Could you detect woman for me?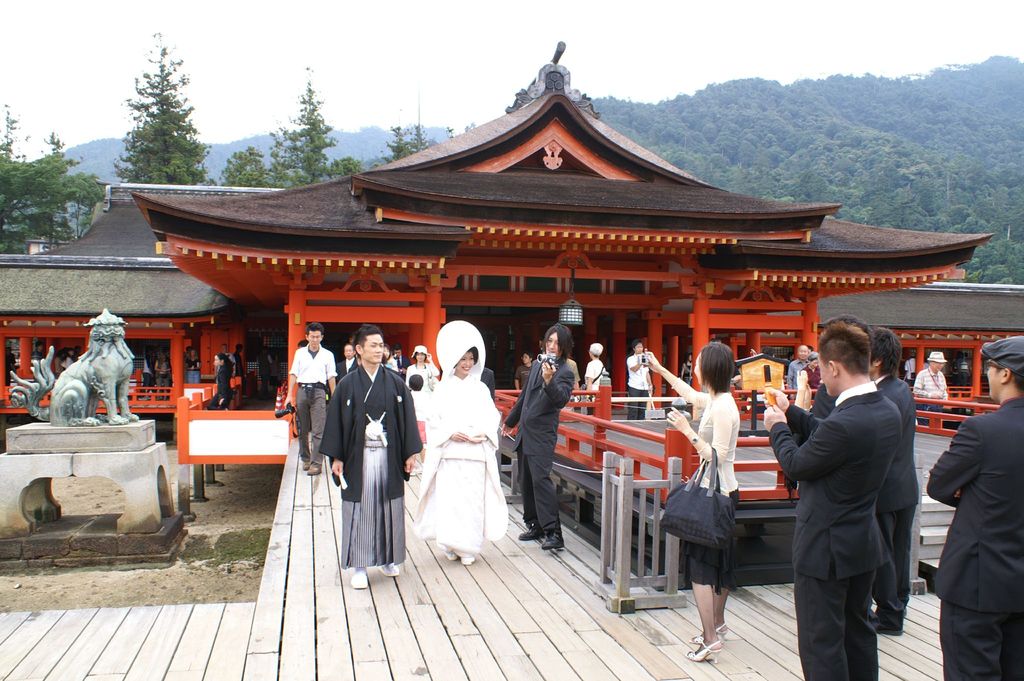
Detection result: 800:350:822:402.
